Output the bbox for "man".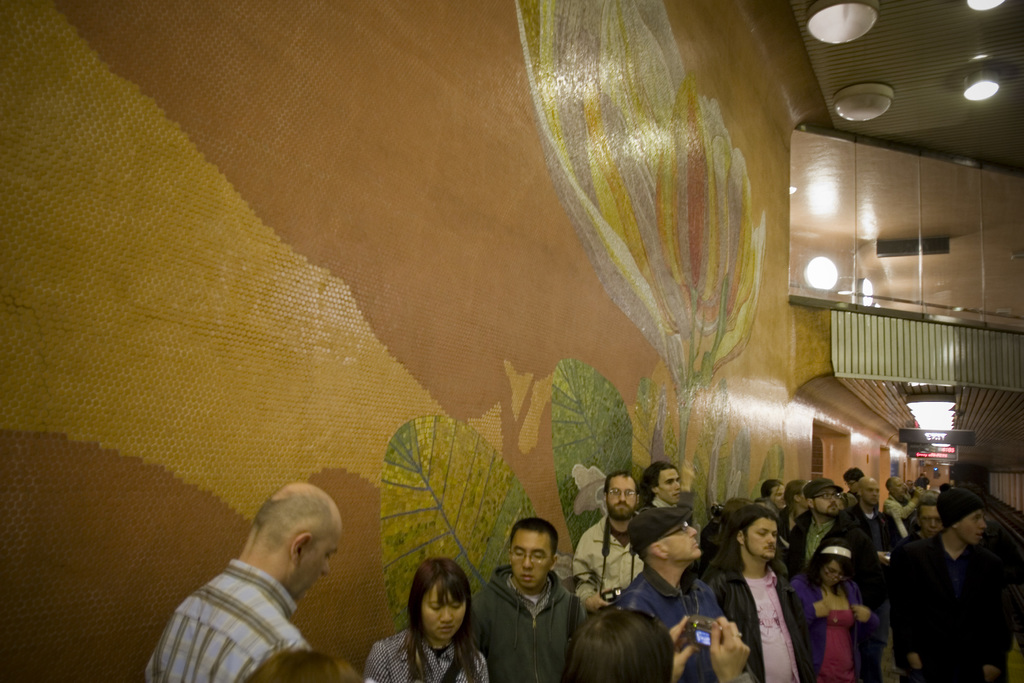
rect(719, 499, 820, 682).
